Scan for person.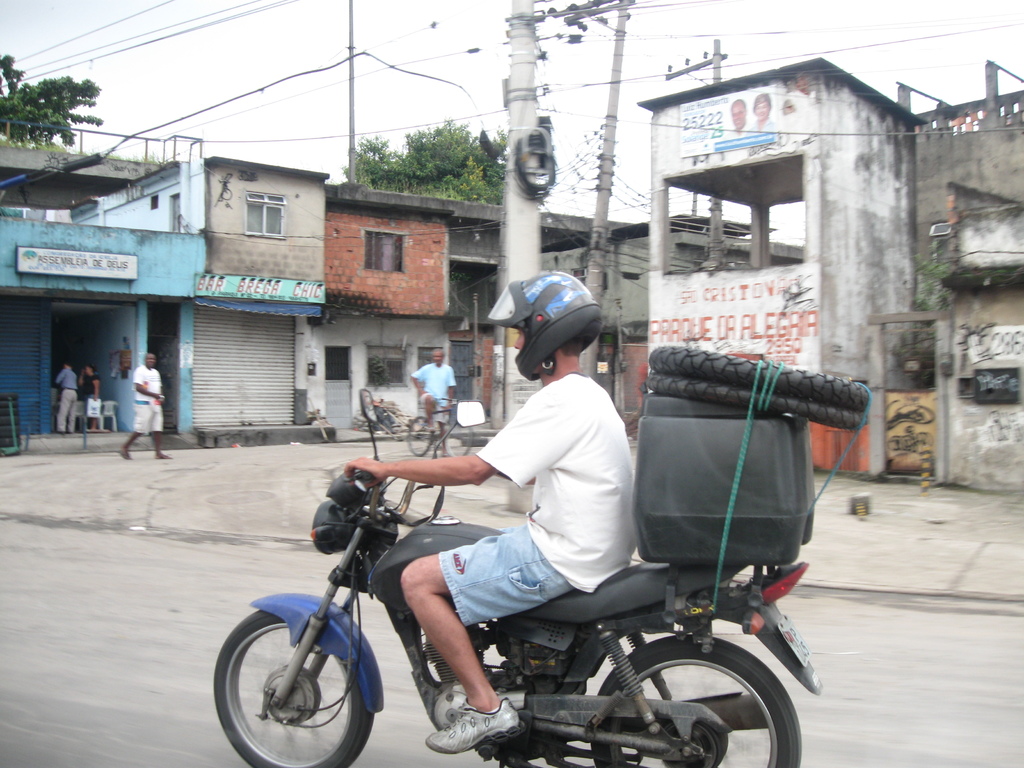
Scan result: BBox(118, 348, 170, 463).
